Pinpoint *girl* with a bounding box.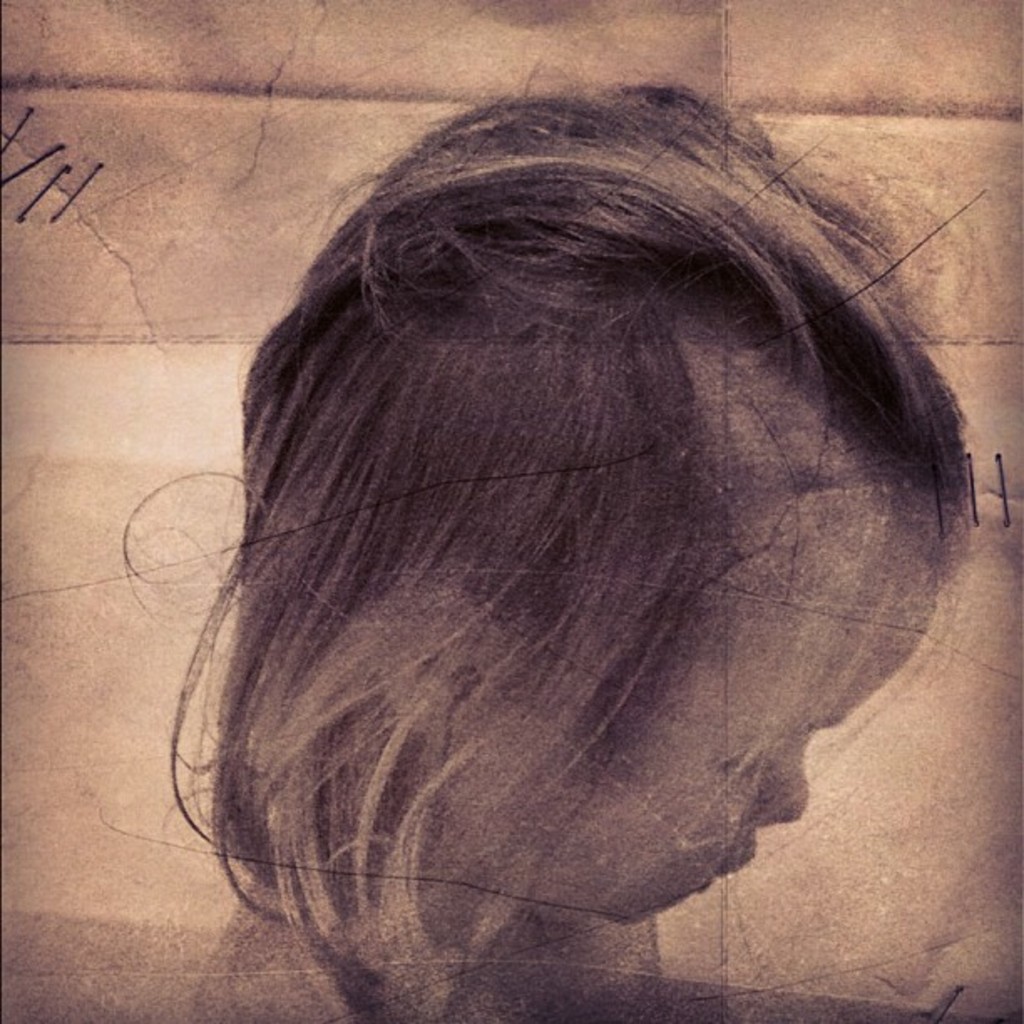
[left=112, top=59, right=1021, bottom=1022].
